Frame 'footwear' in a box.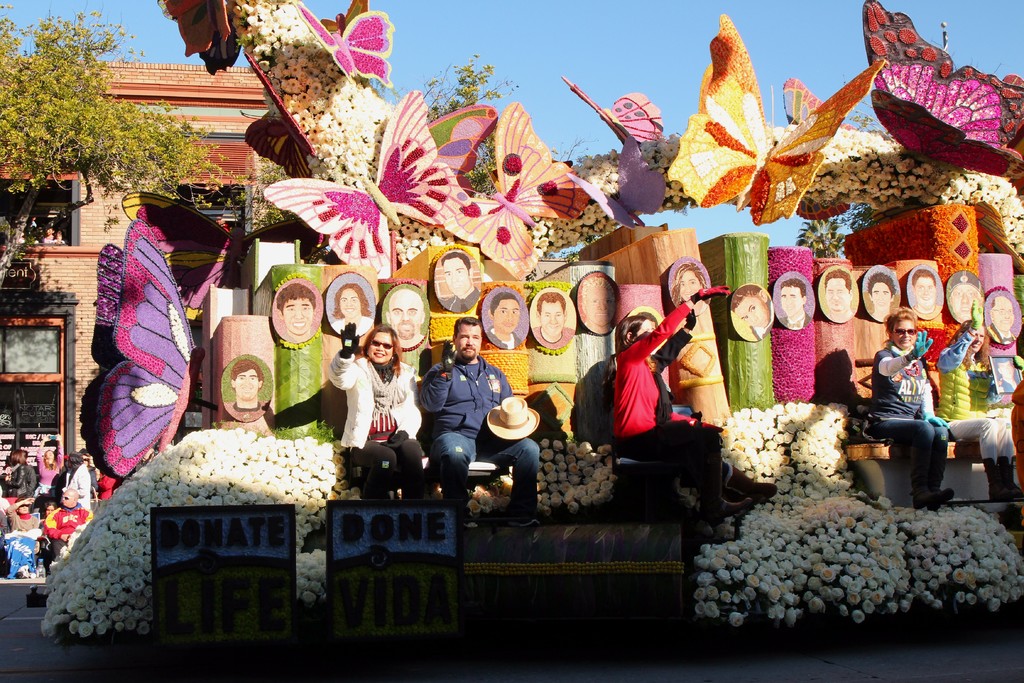
506,520,544,534.
